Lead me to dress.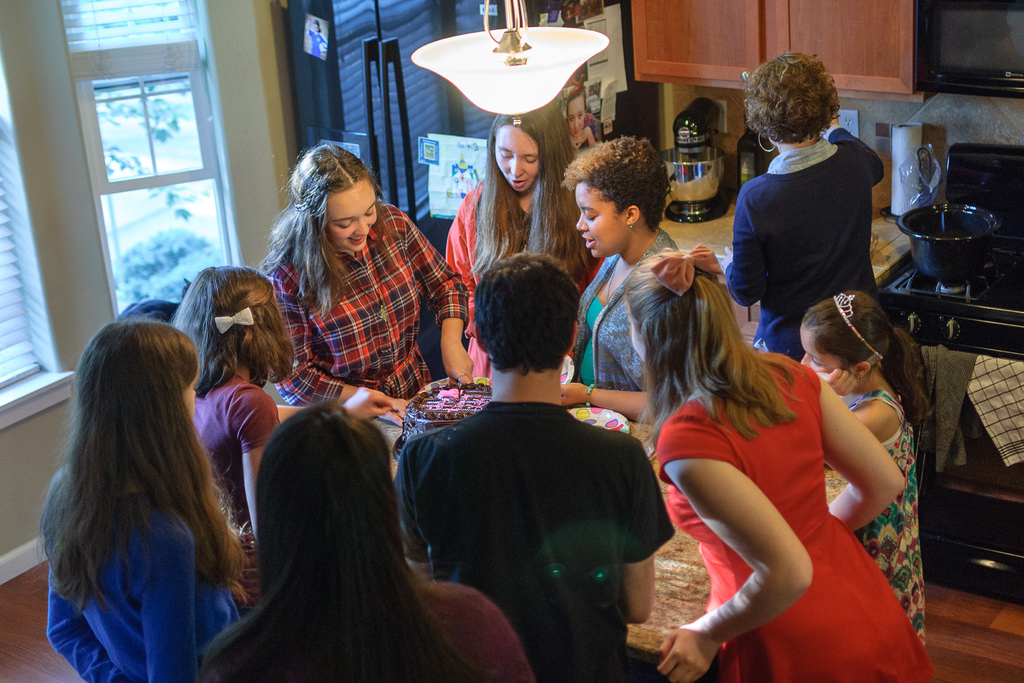
Lead to rect(46, 478, 243, 682).
